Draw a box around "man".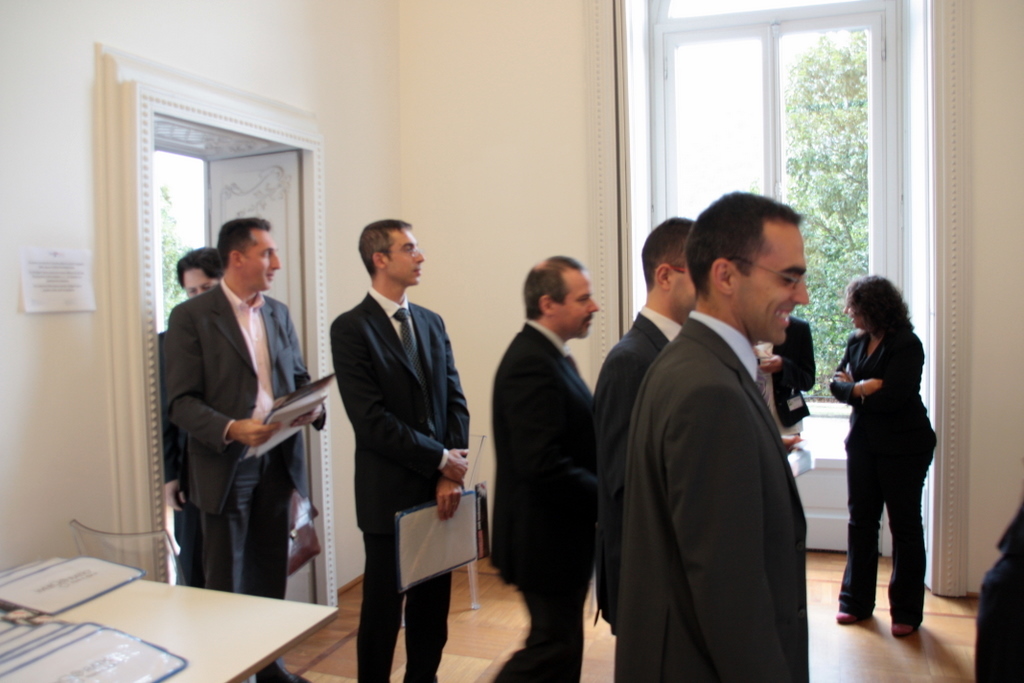
x1=620 y1=185 x2=819 y2=682.
